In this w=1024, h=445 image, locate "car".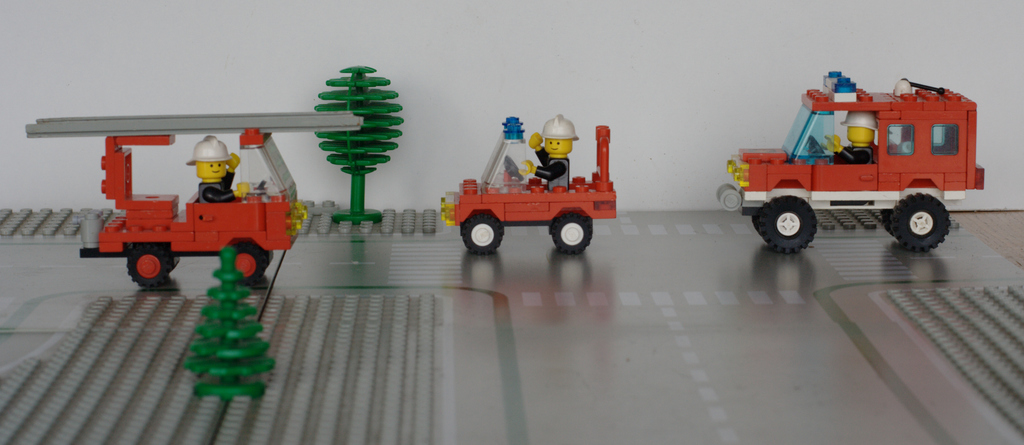
Bounding box: 438/125/618/254.
